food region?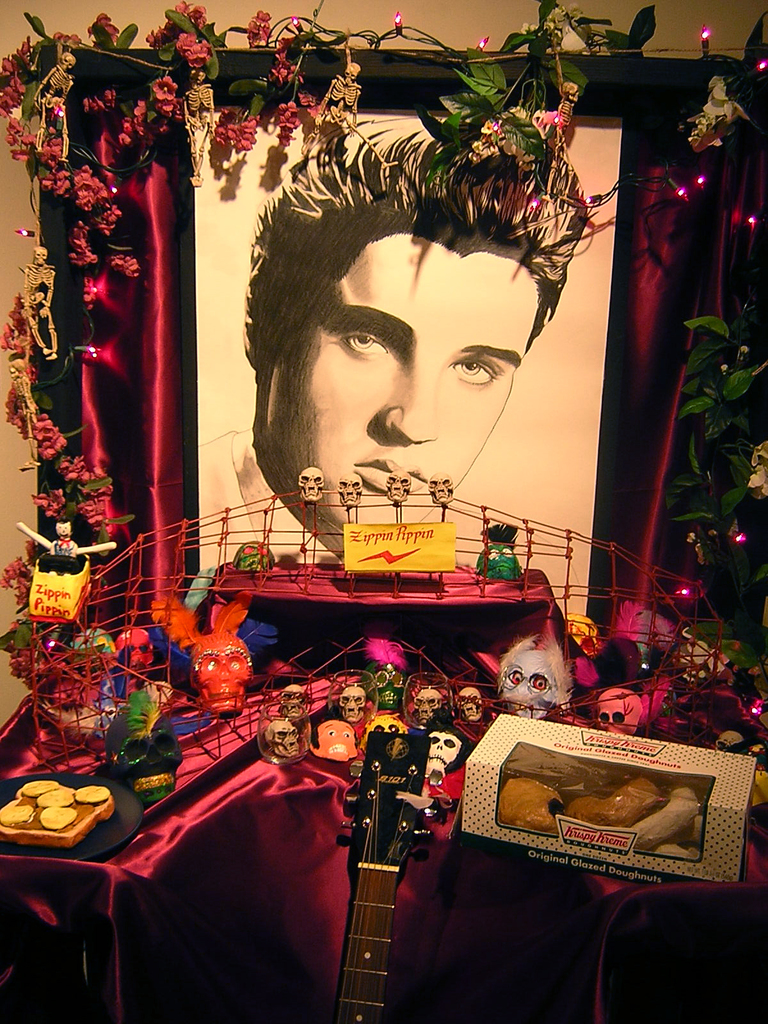
Rect(0, 780, 111, 836)
